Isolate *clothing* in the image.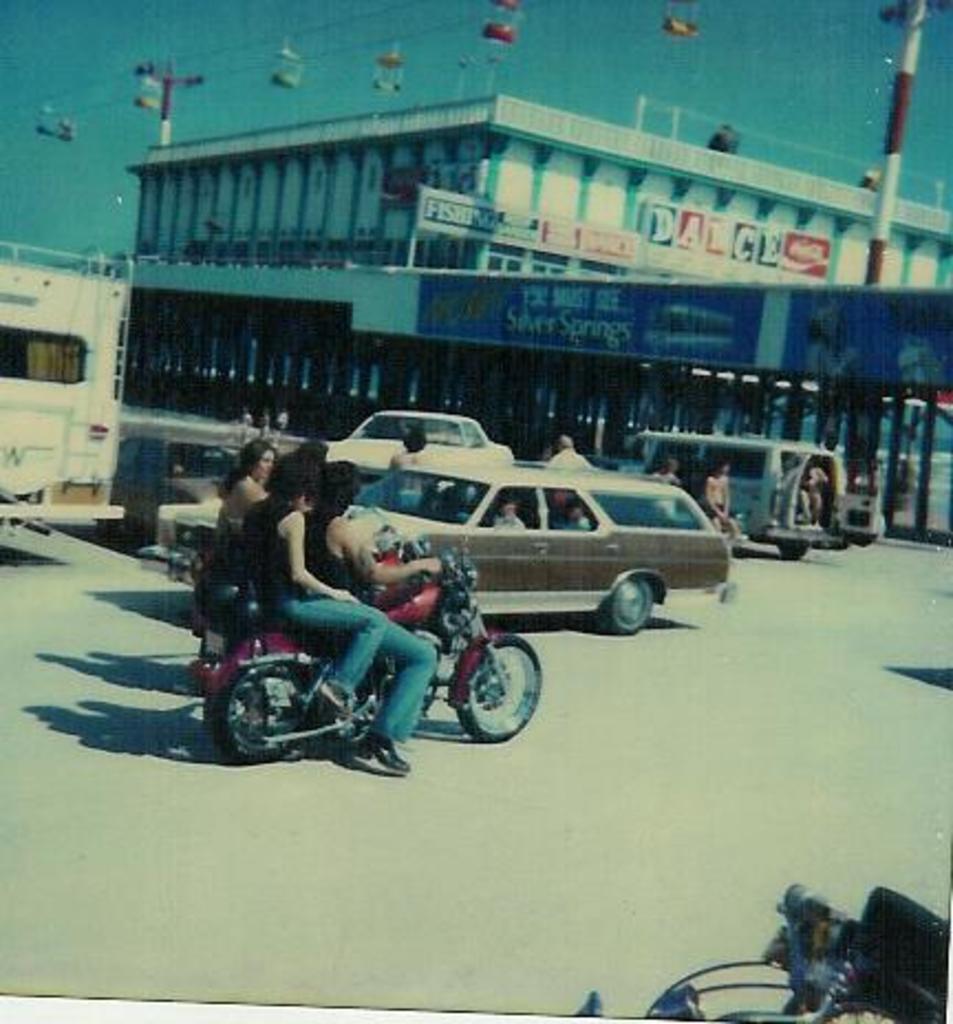
Isolated region: (left=240, top=505, right=386, bottom=695).
